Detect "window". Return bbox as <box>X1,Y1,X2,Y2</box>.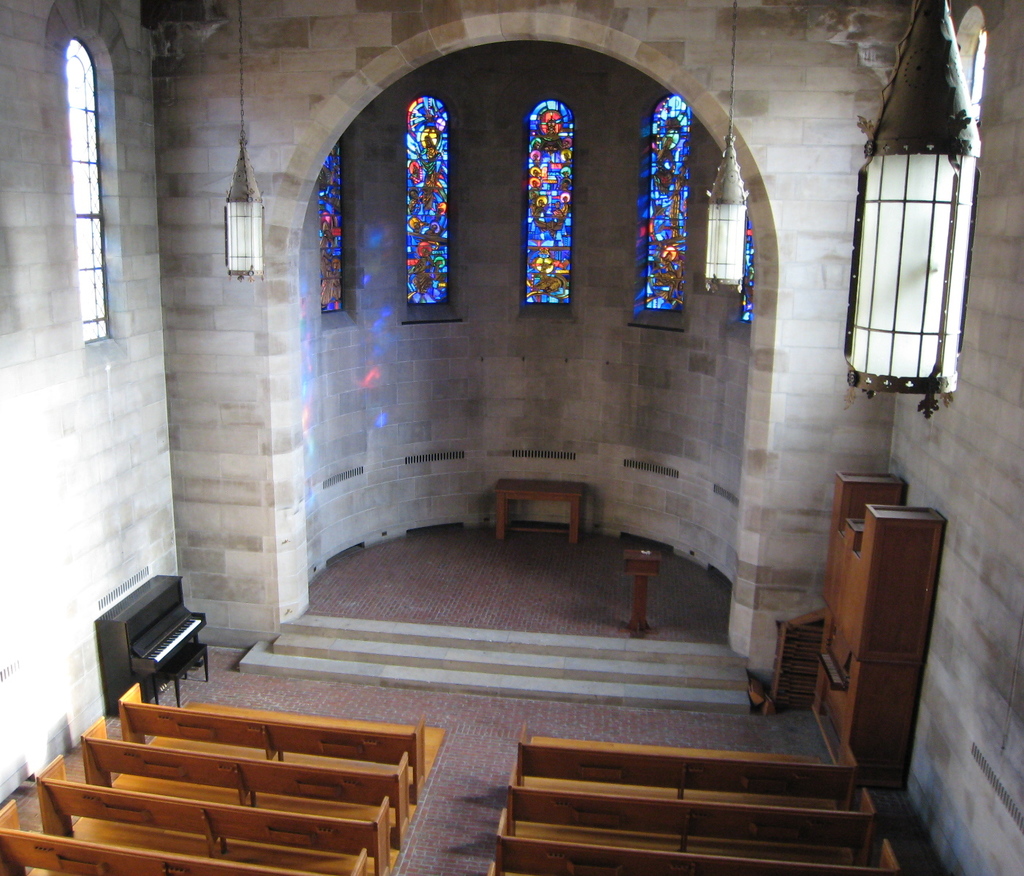
<box>741,210,754,317</box>.
